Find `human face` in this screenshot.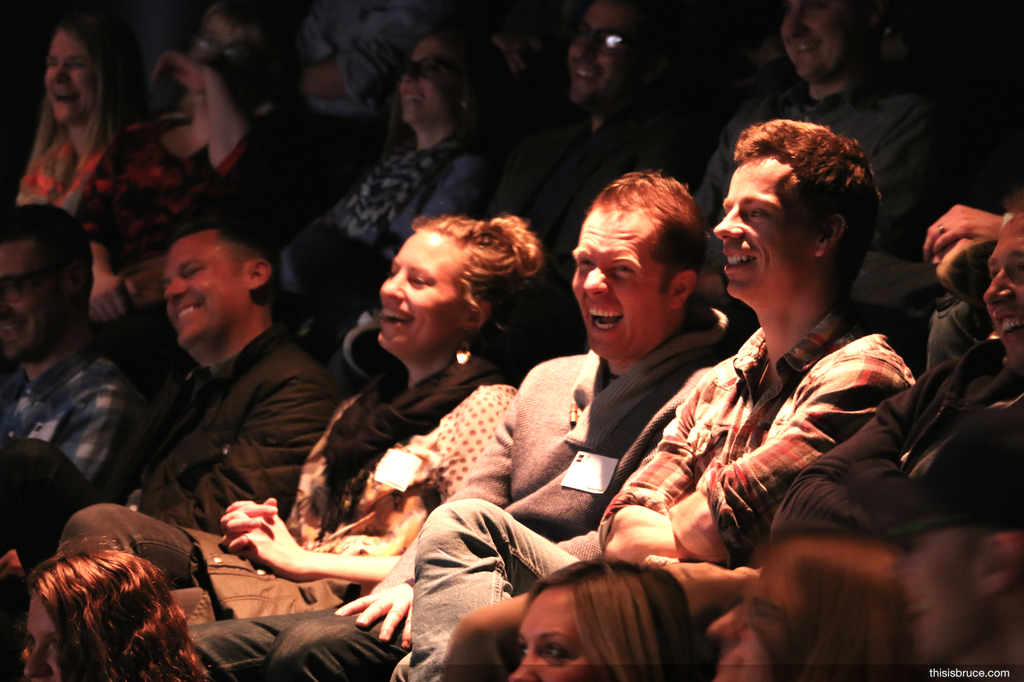
The bounding box for `human face` is x1=892 y1=534 x2=973 y2=681.
